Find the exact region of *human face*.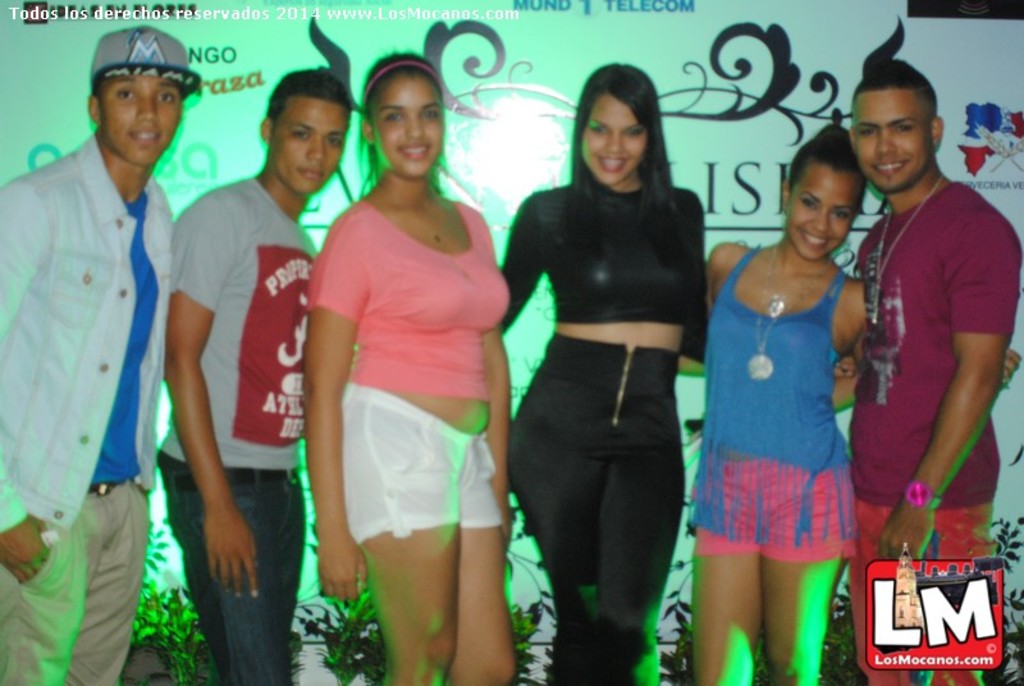
Exact region: 787, 164, 863, 257.
